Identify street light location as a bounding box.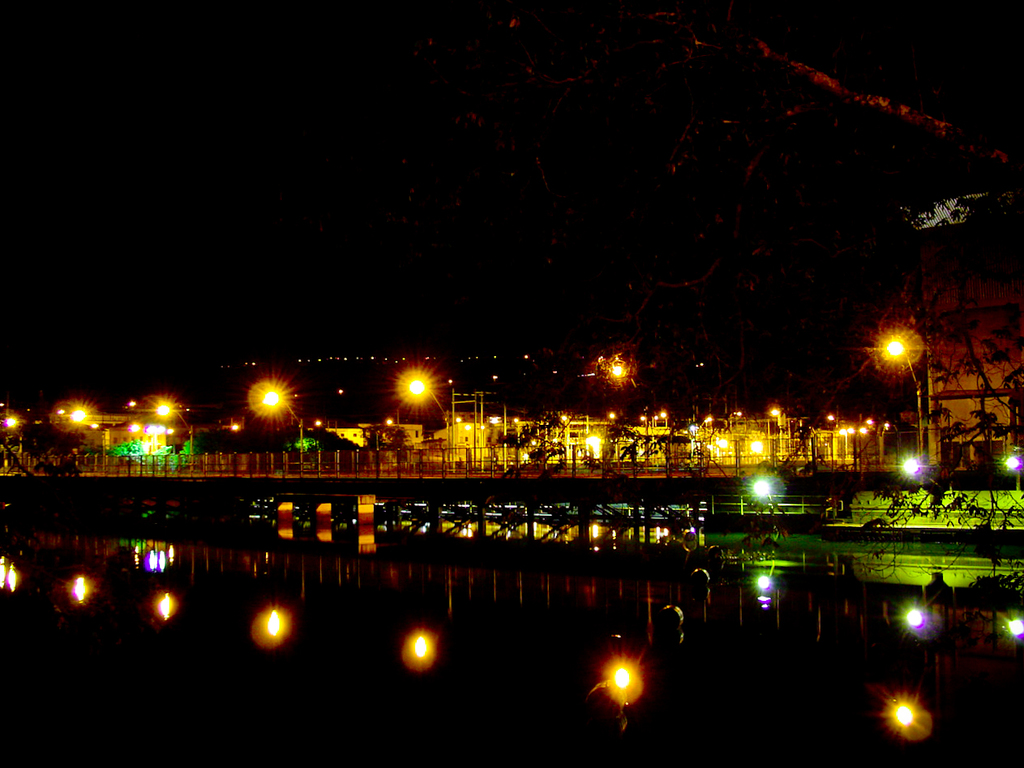
locate(65, 404, 109, 485).
